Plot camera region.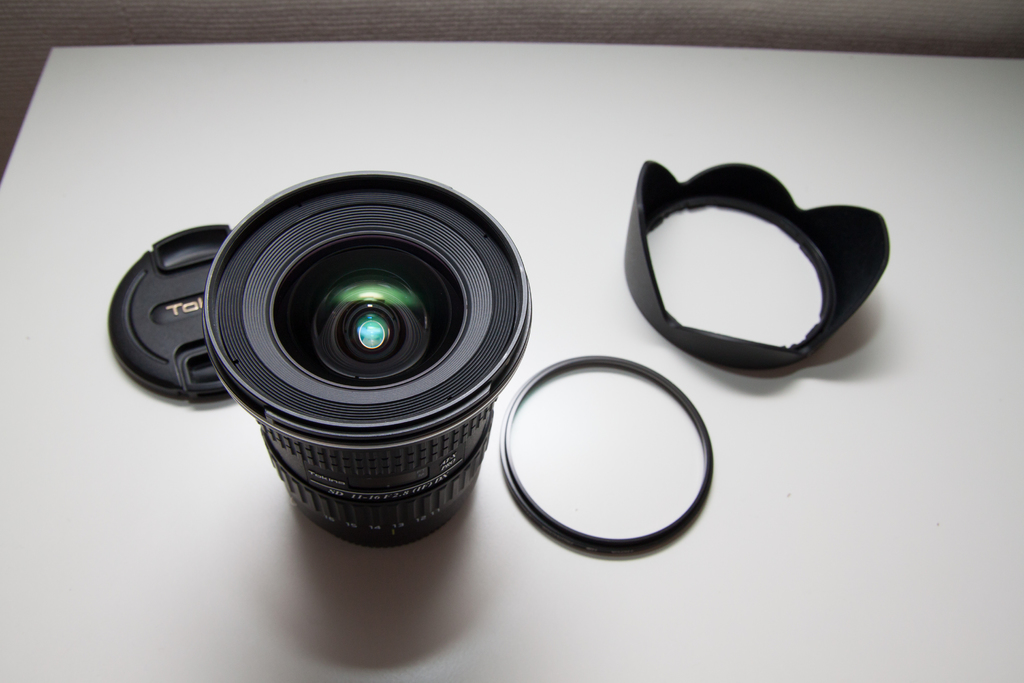
Plotted at bbox=[203, 170, 530, 548].
